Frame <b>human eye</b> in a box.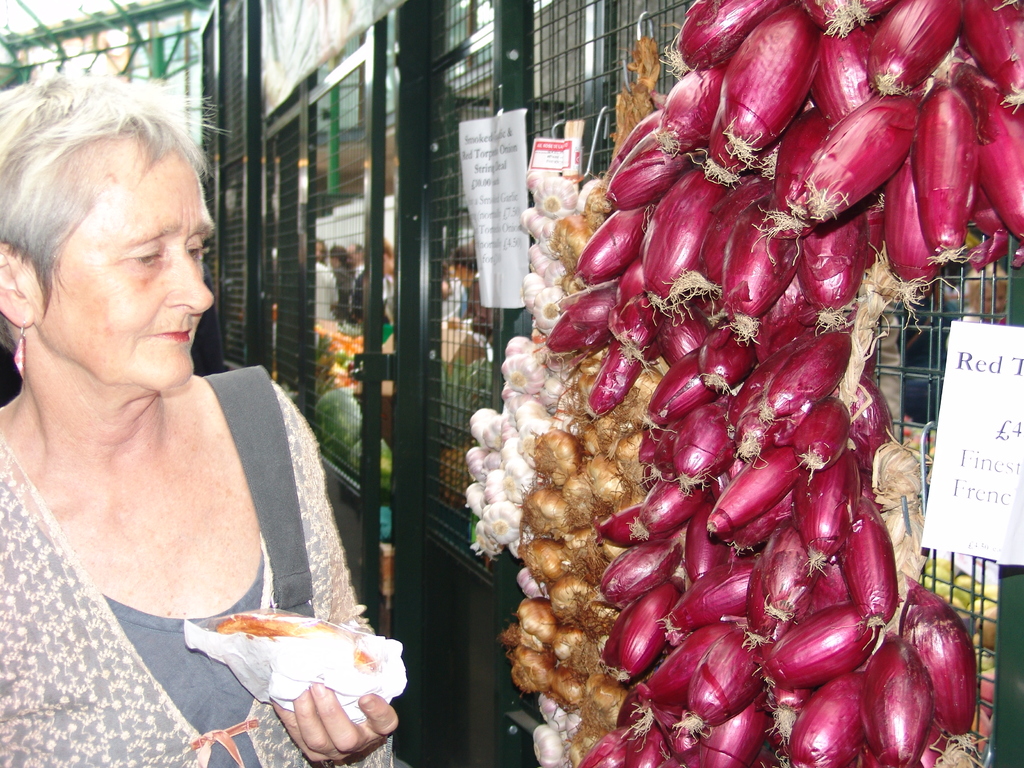
123 241 168 269.
